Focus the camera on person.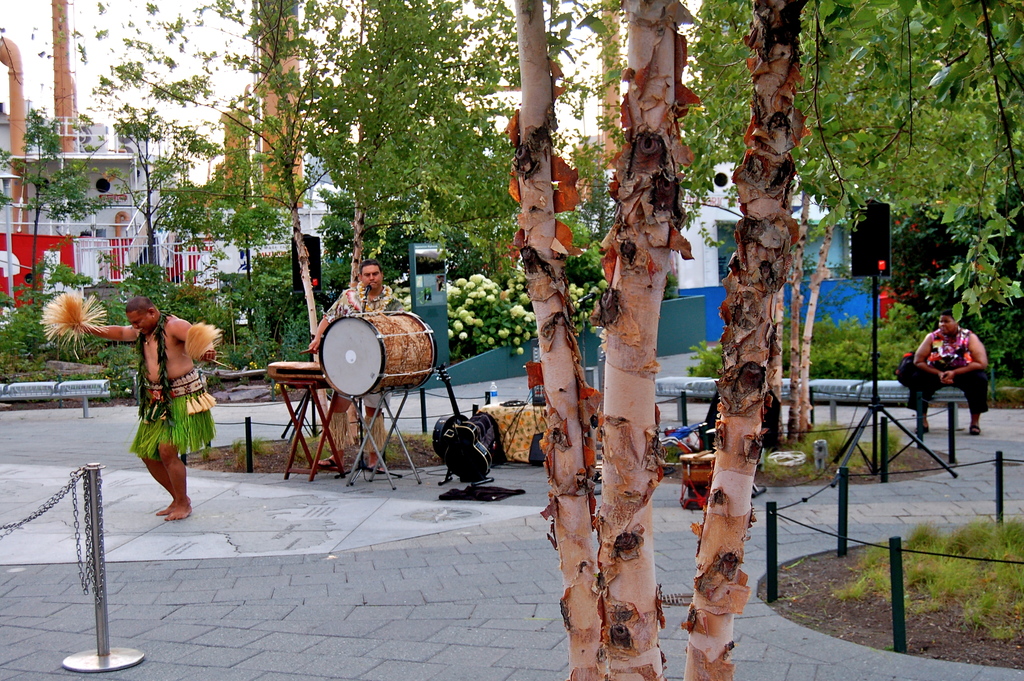
Focus region: bbox=(903, 311, 989, 433).
